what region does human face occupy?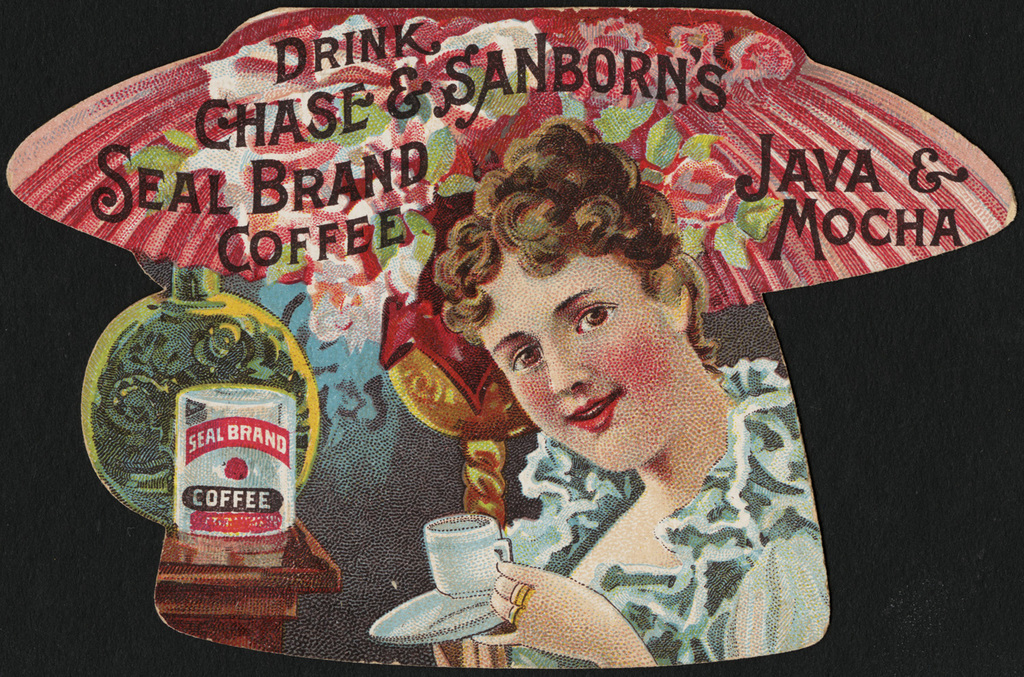
472,239,690,480.
